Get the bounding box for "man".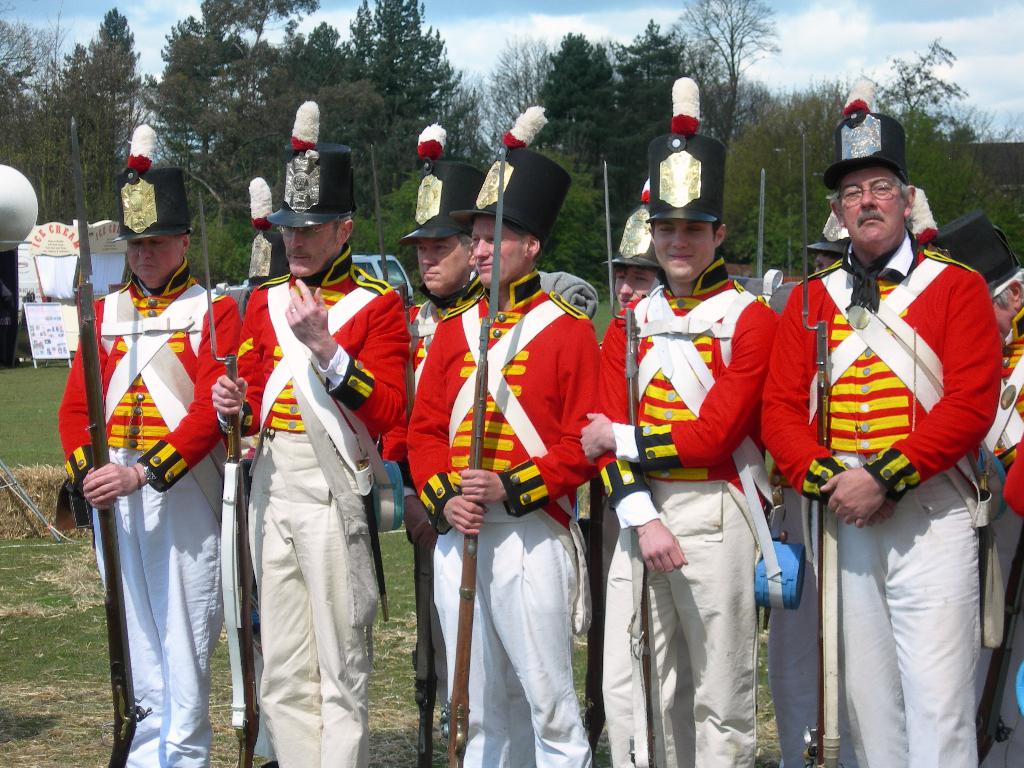
bbox=(406, 104, 598, 767).
